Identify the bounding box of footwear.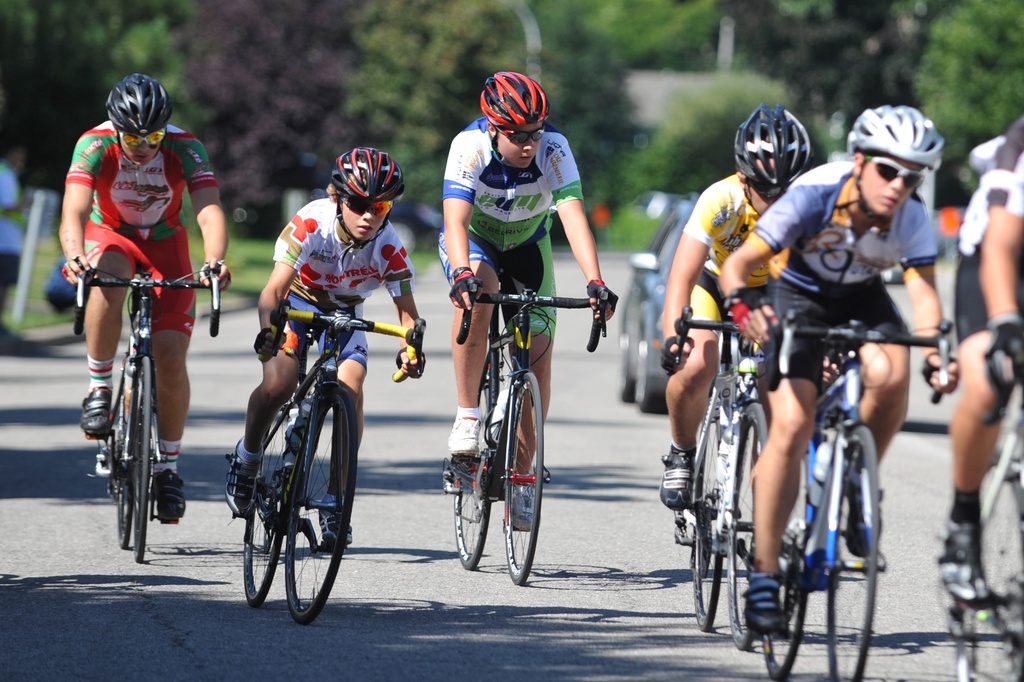
{"left": 741, "top": 571, "right": 786, "bottom": 630}.
